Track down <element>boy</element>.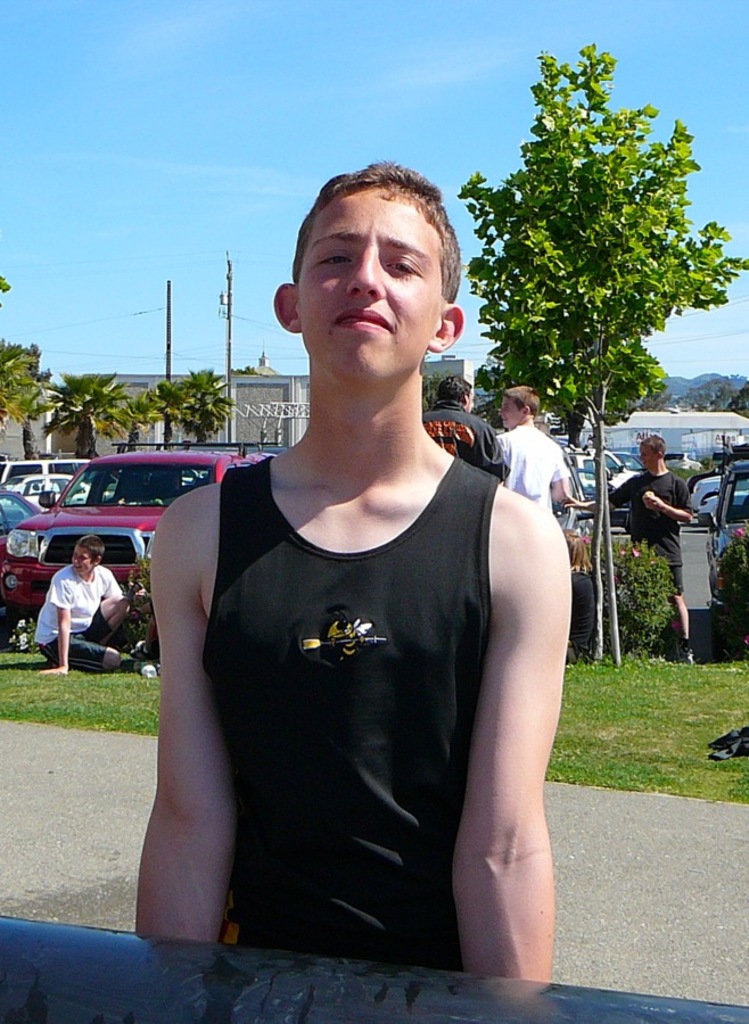
Tracked to BBox(561, 431, 697, 653).
